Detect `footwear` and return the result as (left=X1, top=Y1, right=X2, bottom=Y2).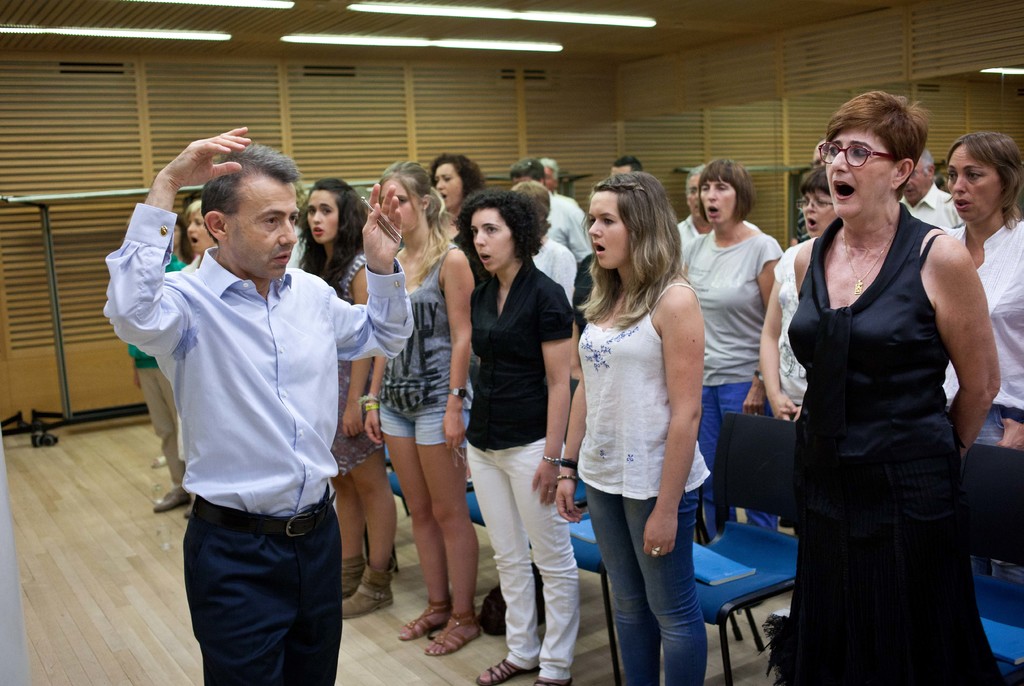
(left=533, top=673, right=580, bottom=685).
